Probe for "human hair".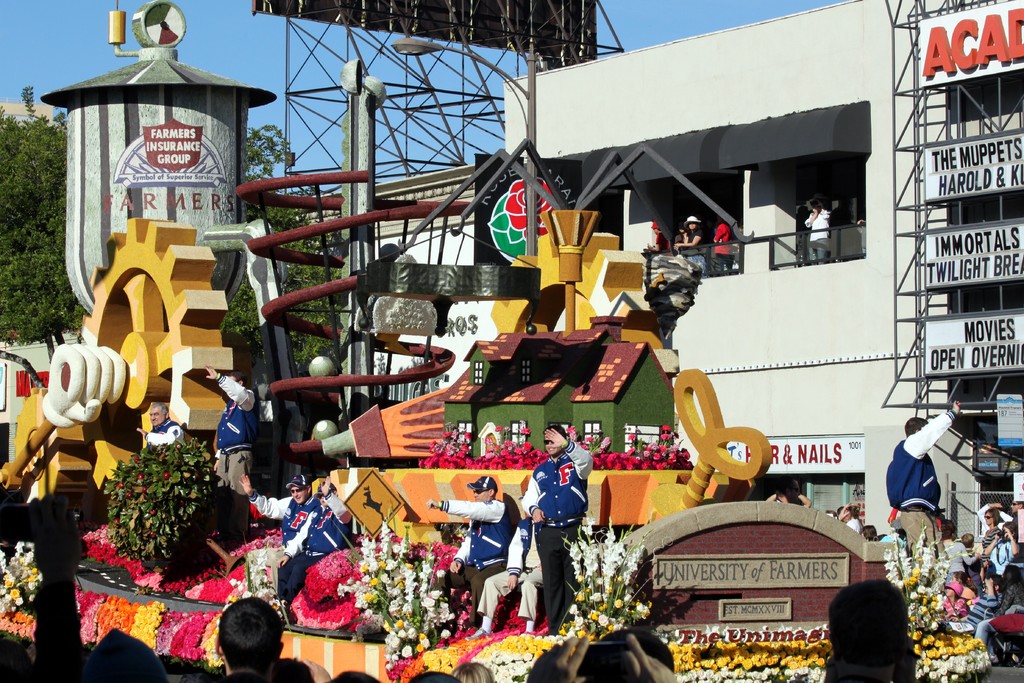
Probe result: l=904, t=415, r=929, b=440.
